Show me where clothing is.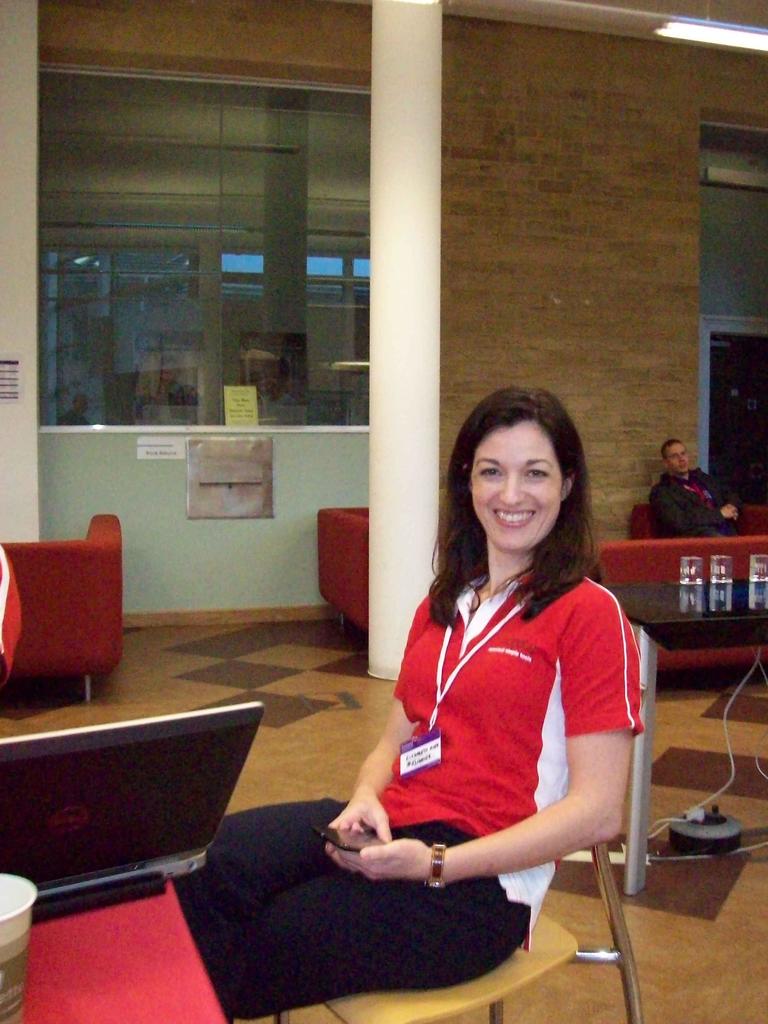
clothing is at box=[647, 472, 742, 538].
